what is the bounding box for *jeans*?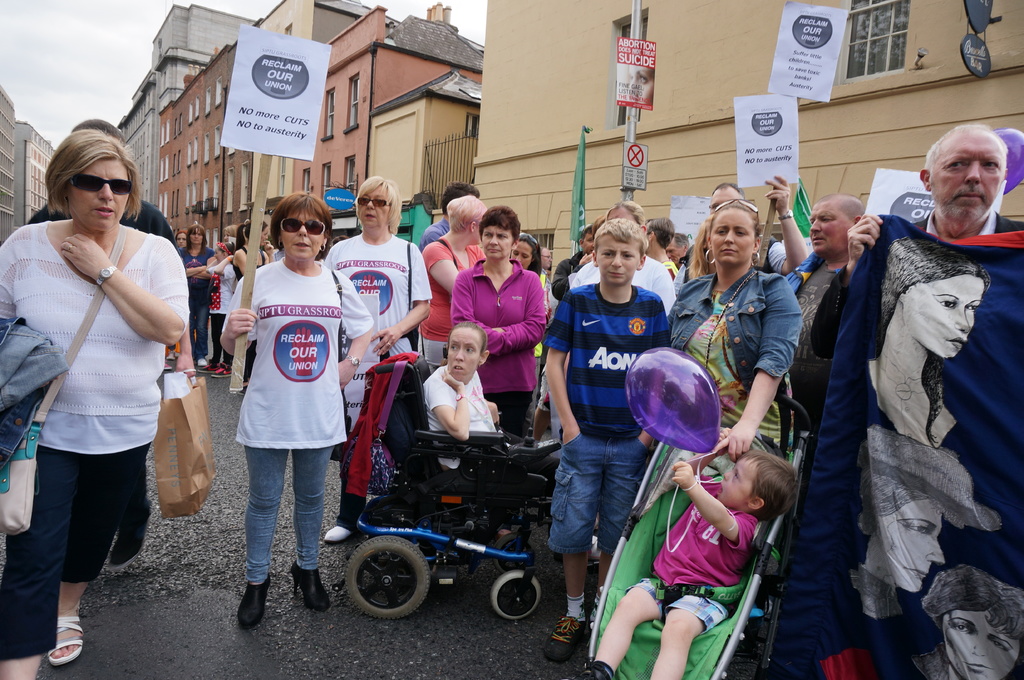
229 441 332 627.
